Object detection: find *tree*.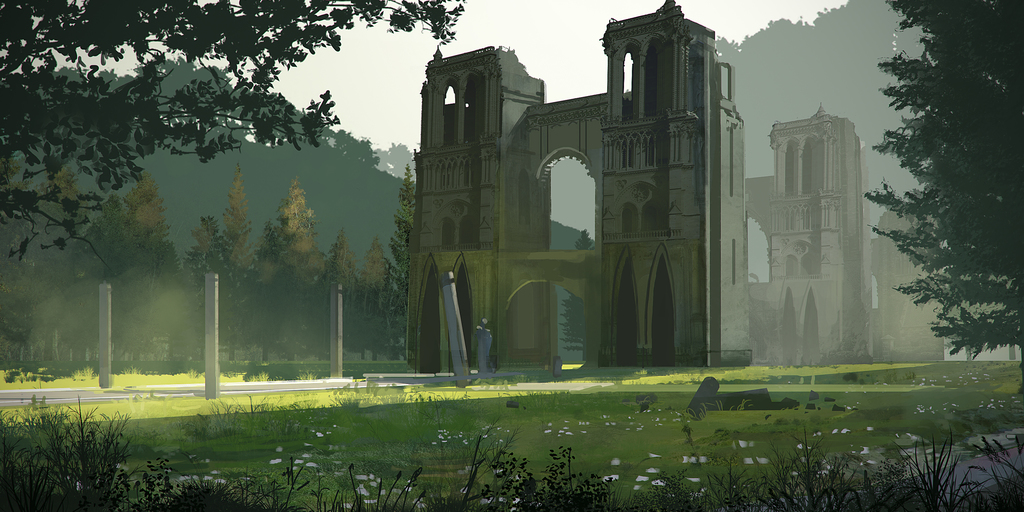
<box>860,0,1023,428</box>.
